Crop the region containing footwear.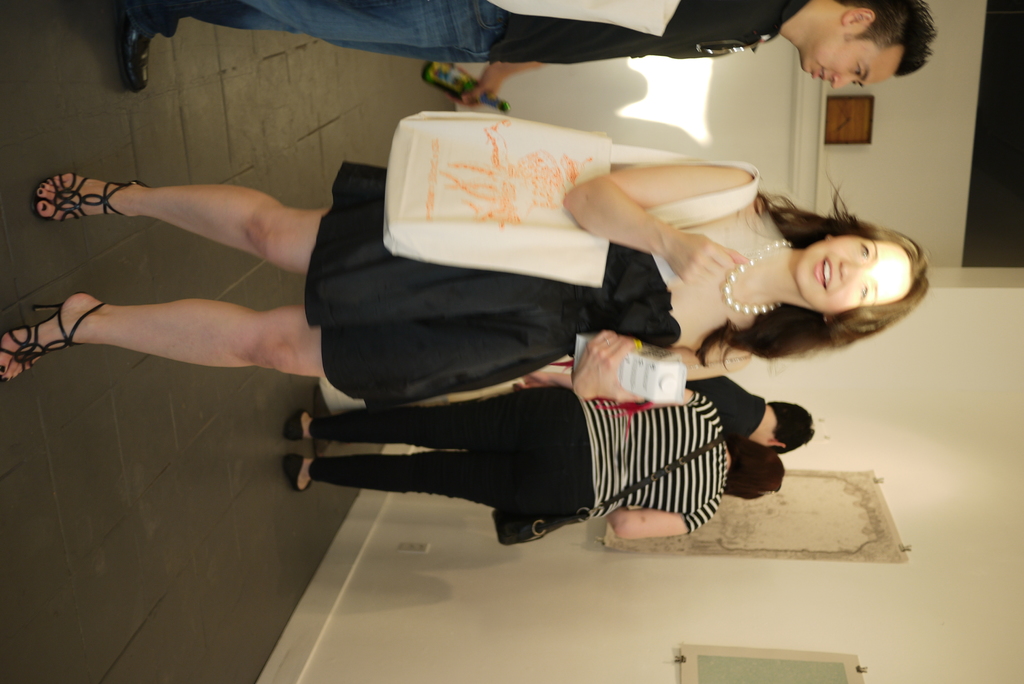
Crop region: (0,300,106,380).
